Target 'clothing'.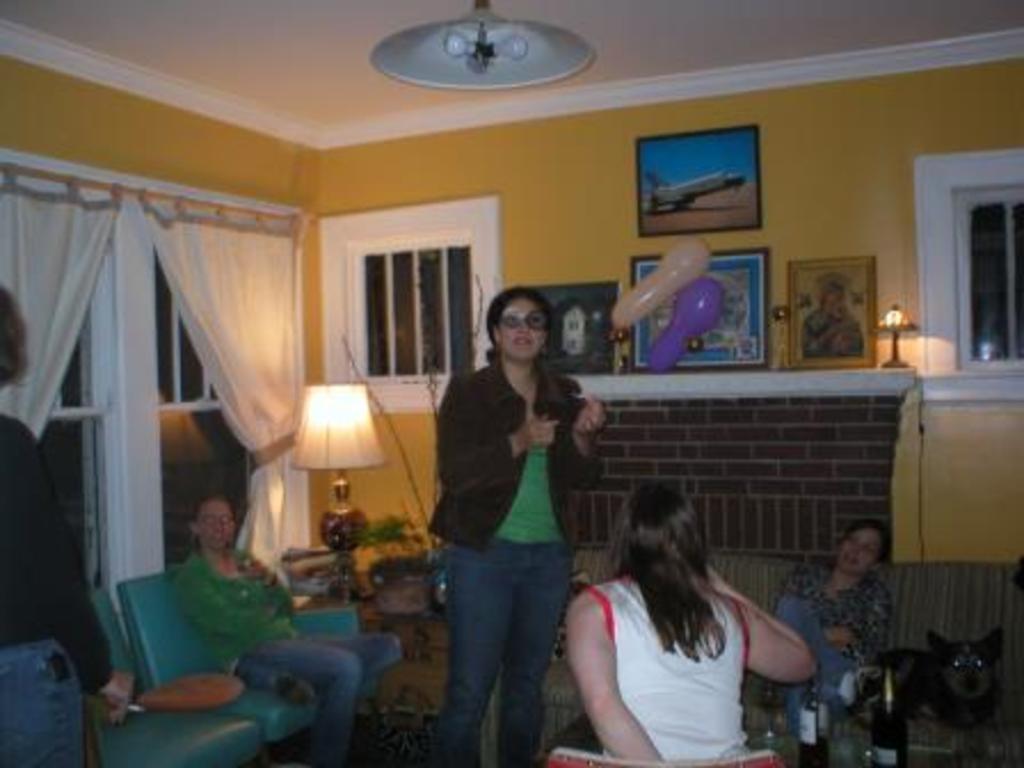
Target region: <bbox>0, 414, 110, 766</bbox>.
